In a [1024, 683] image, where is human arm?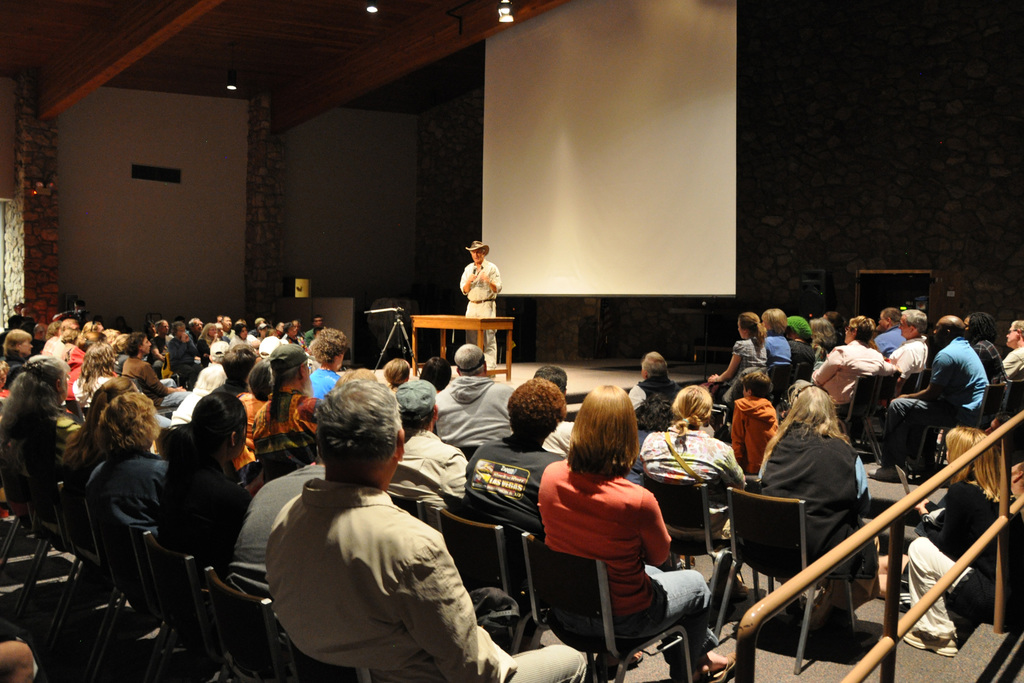
(x1=732, y1=404, x2=746, y2=457).
